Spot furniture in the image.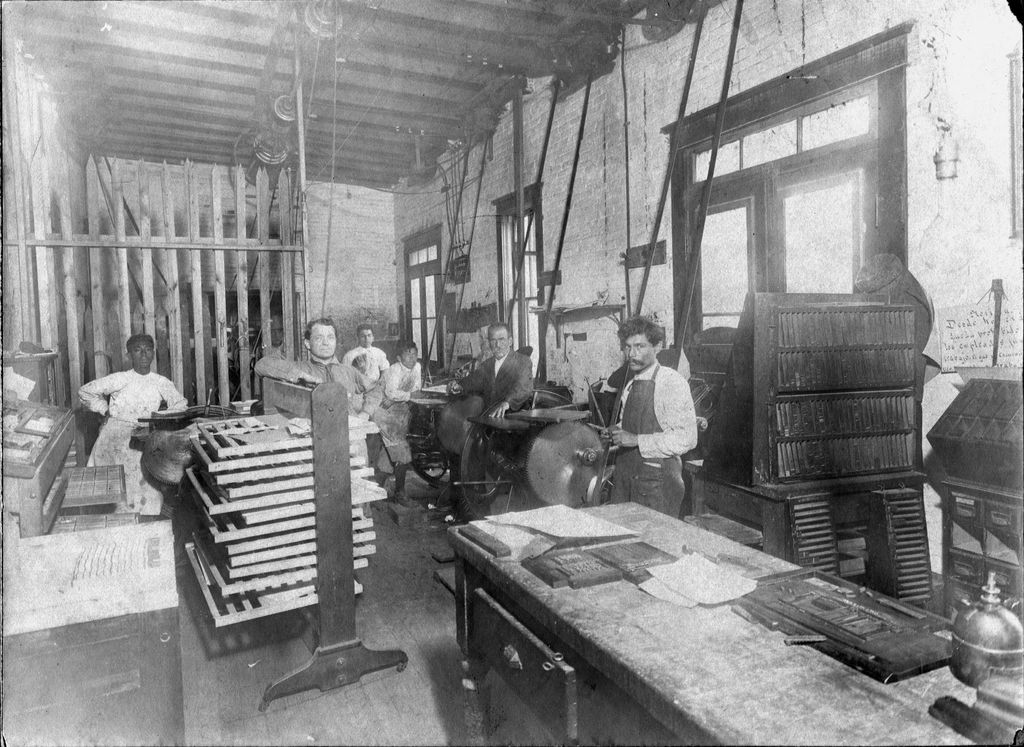
furniture found at (935, 379, 1021, 630).
